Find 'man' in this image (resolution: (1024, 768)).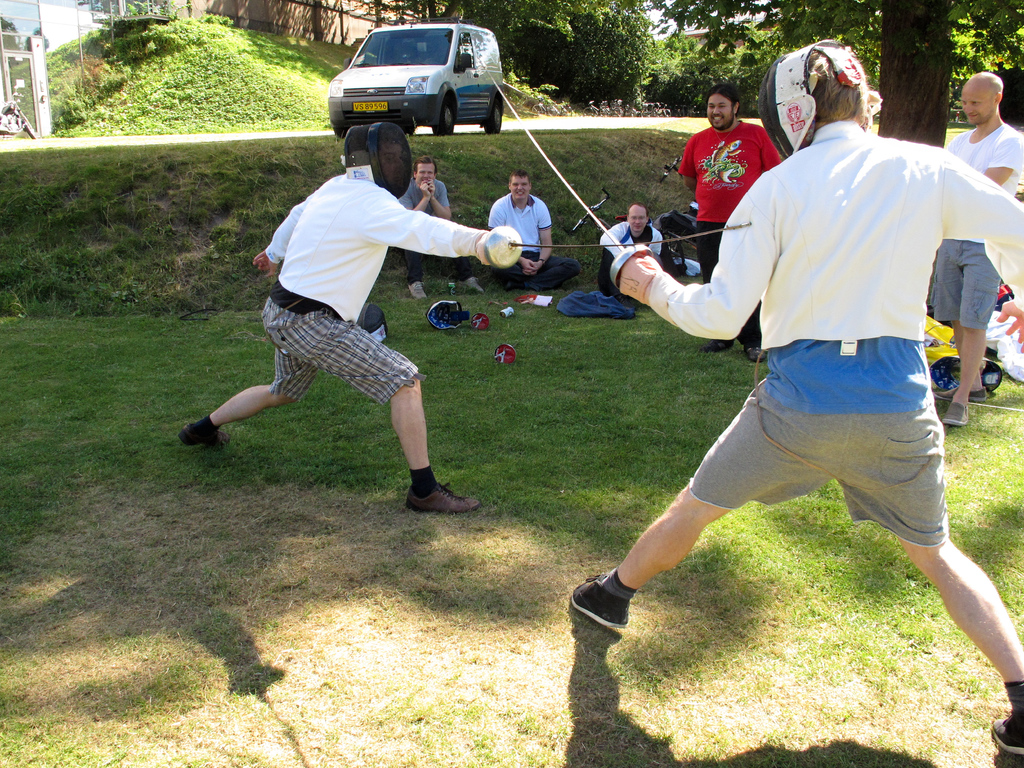
crop(395, 154, 484, 301).
